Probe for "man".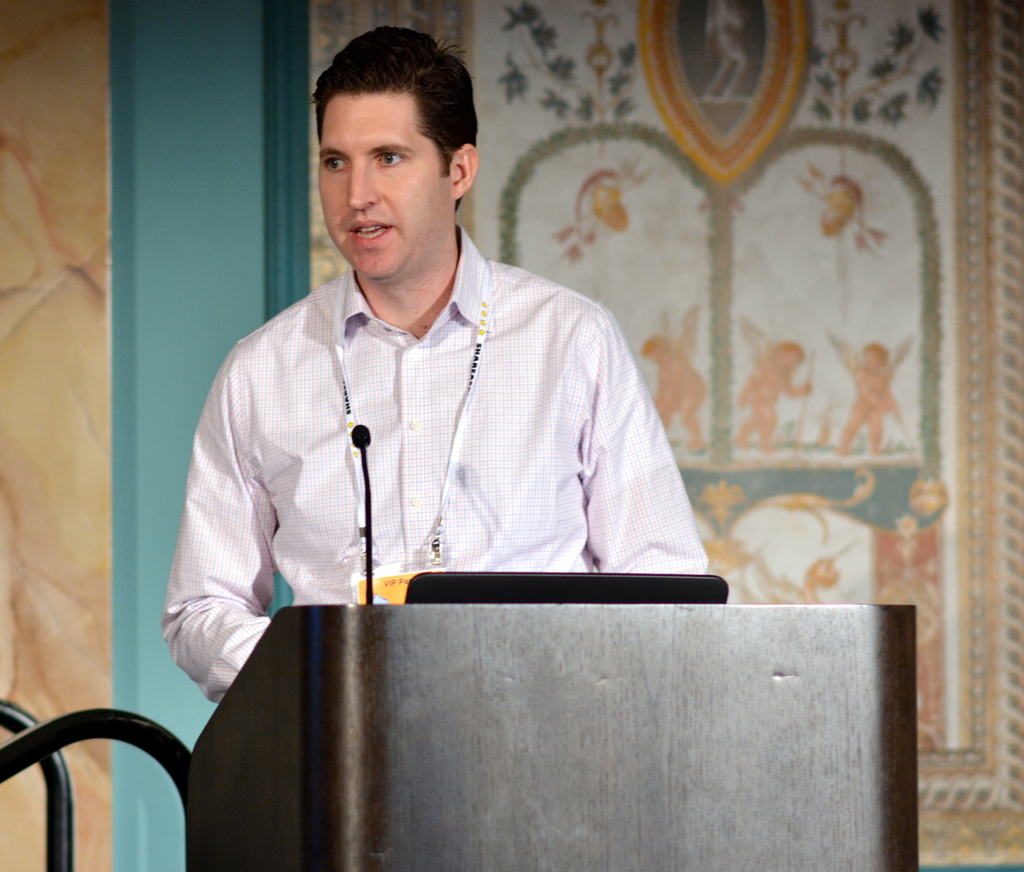
Probe result: 163 21 737 867.
